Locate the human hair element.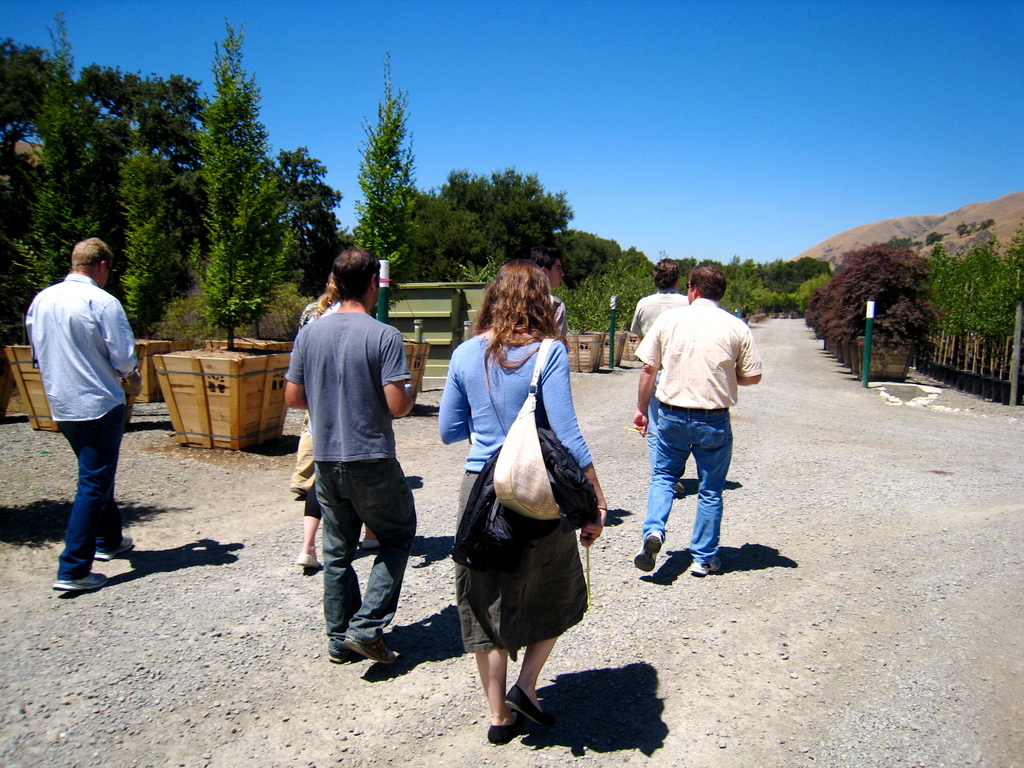
Element bbox: (x1=531, y1=247, x2=564, y2=273).
